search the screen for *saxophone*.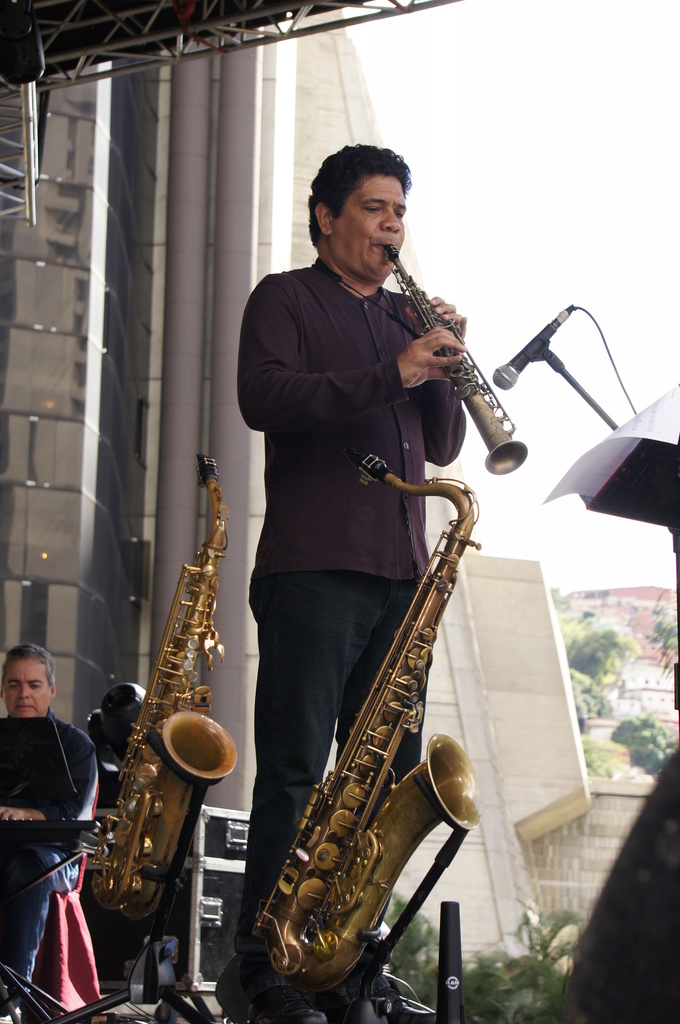
Found at 247,440,487,993.
